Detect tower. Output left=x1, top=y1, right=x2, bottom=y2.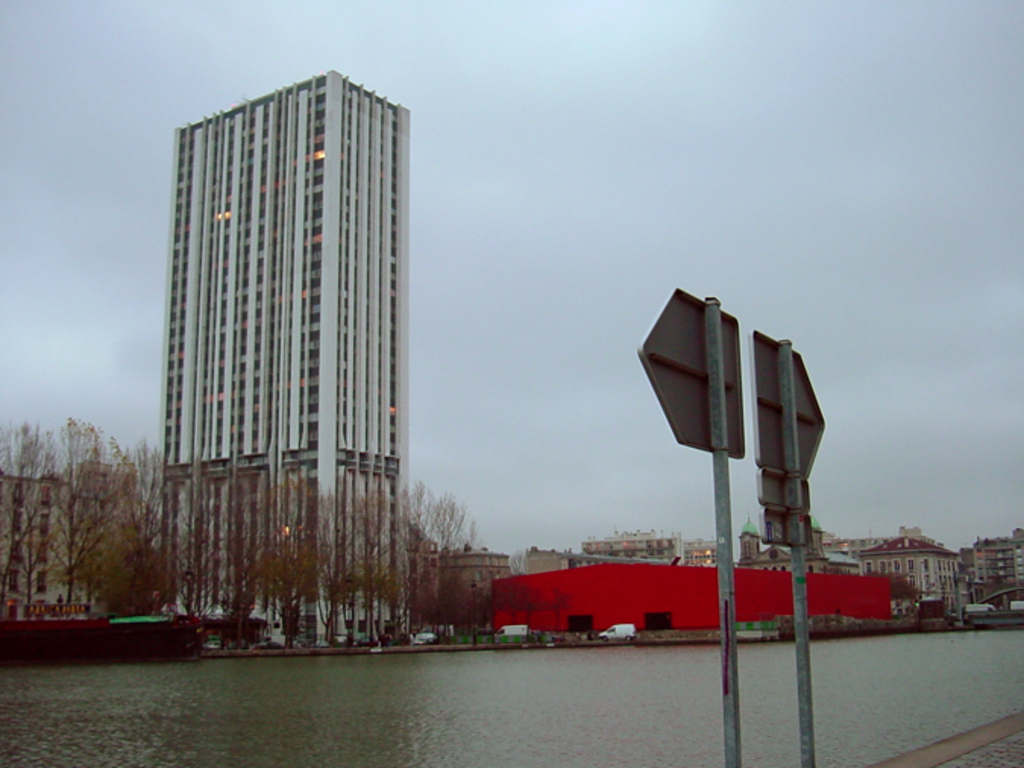
left=137, top=62, right=441, bottom=651.
